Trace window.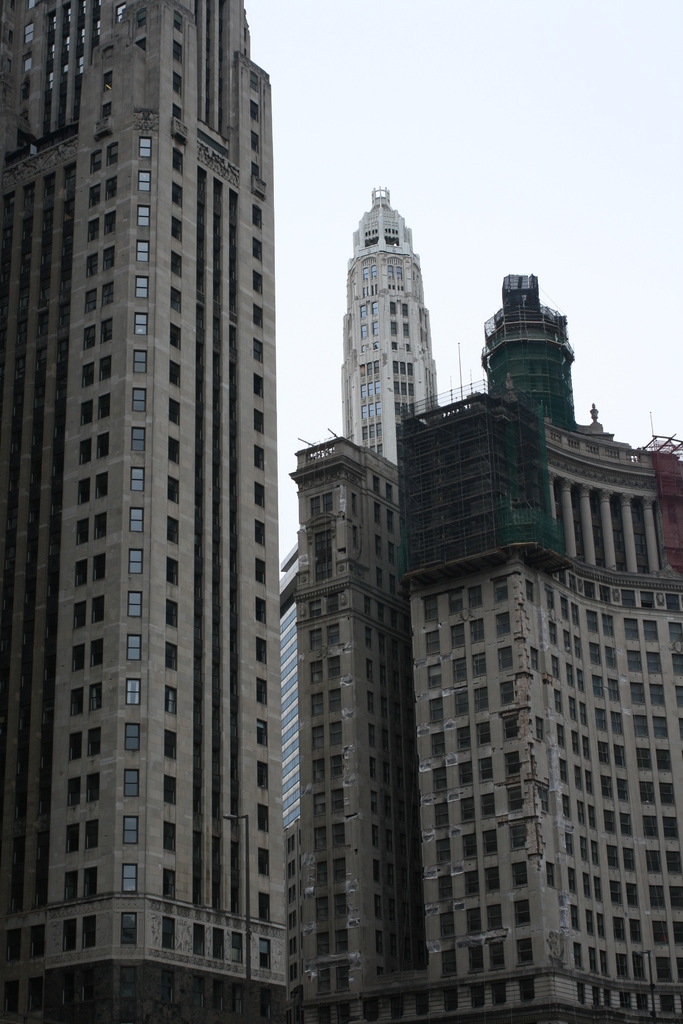
Traced to (465,584,488,612).
